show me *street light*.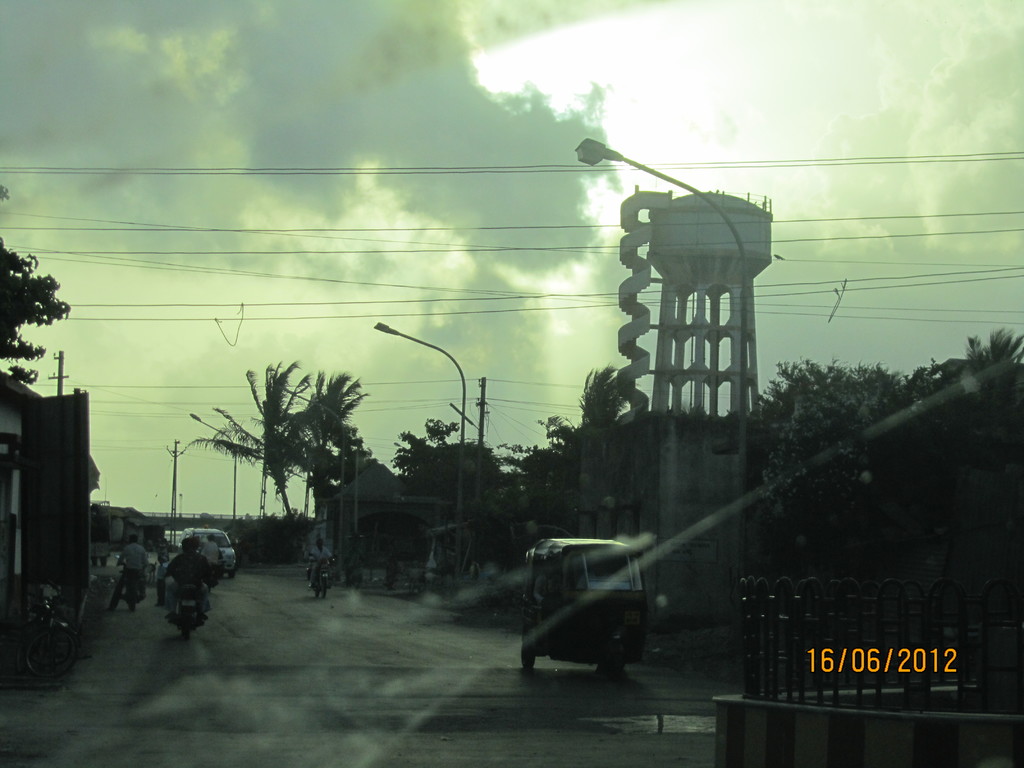
*street light* is here: <region>186, 412, 241, 526</region>.
